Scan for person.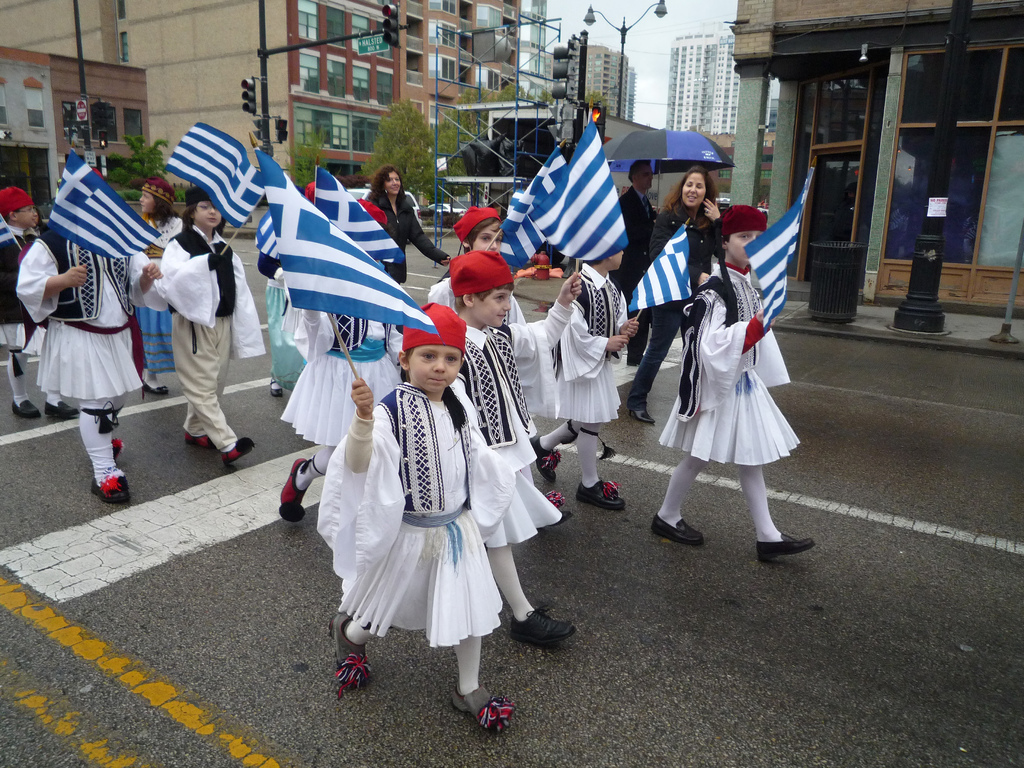
Scan result: pyautogui.locateOnScreen(0, 180, 44, 419).
